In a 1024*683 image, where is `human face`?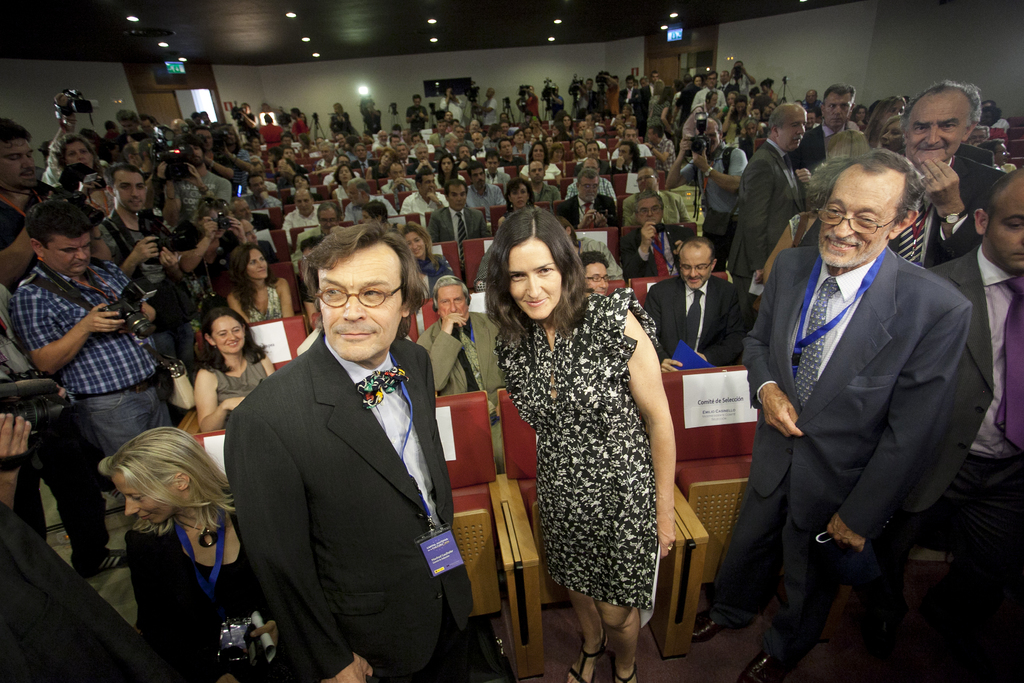
<bbox>317, 247, 406, 356</bbox>.
